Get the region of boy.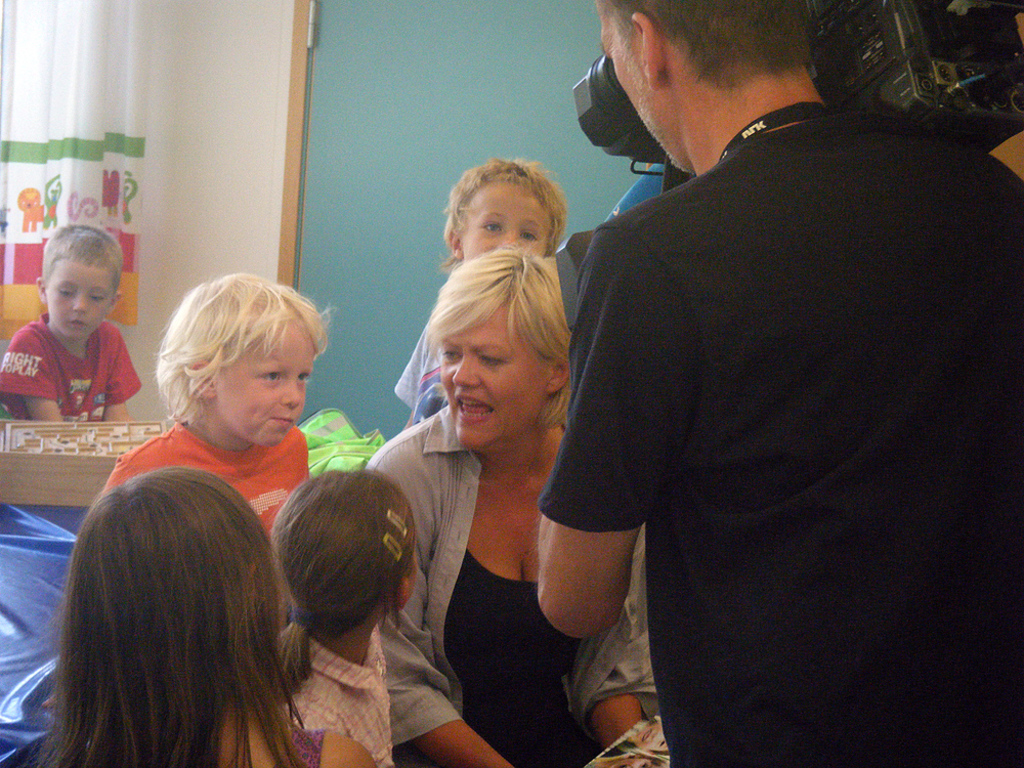
x1=99, y1=261, x2=321, y2=635.
